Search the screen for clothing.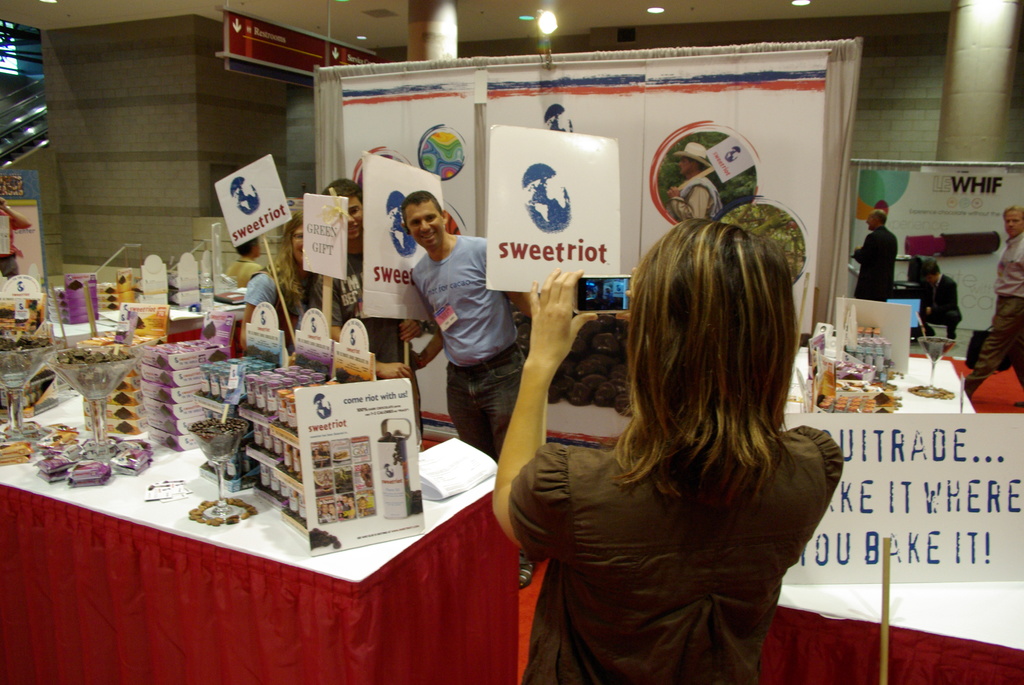
Found at 914/273/969/337.
